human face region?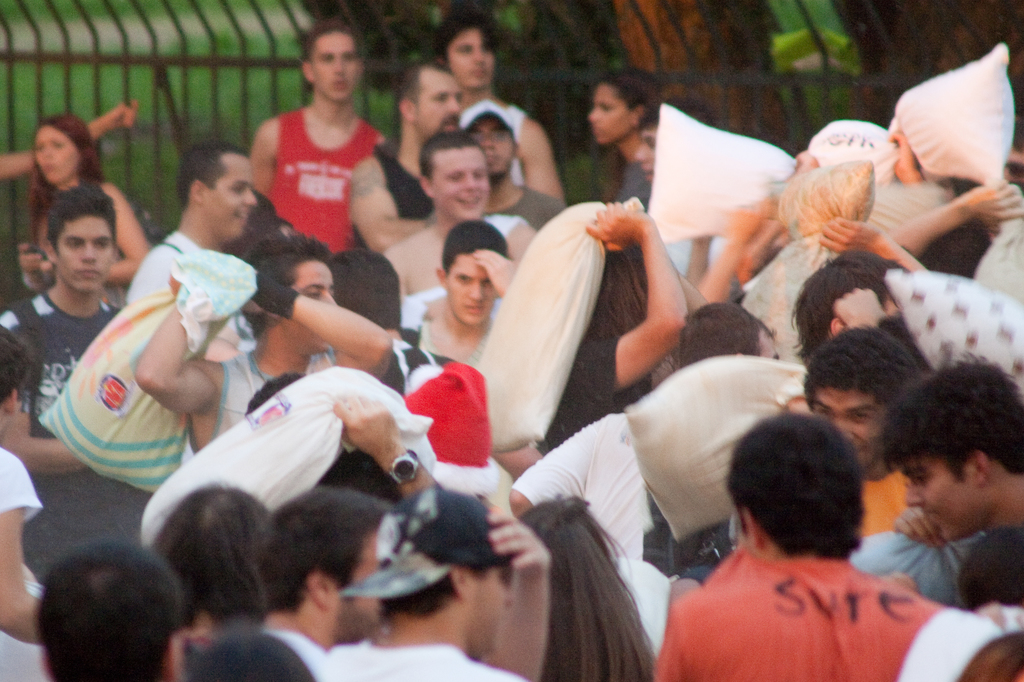
bbox=[307, 28, 365, 100]
